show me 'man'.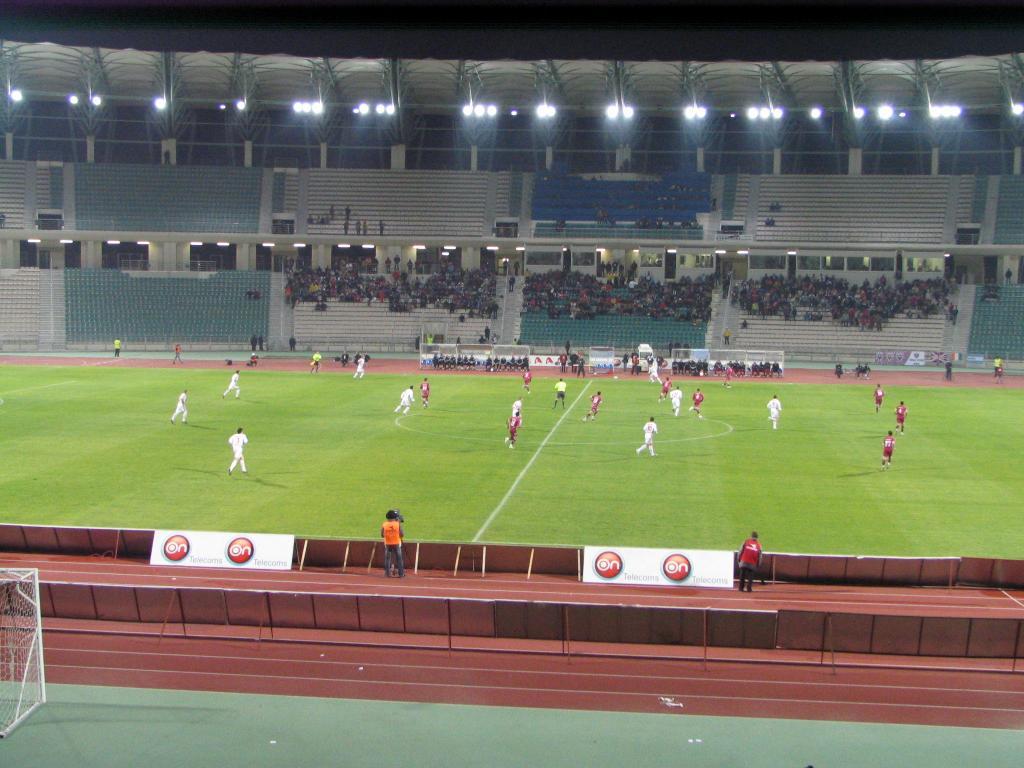
'man' is here: detection(617, 354, 627, 368).
